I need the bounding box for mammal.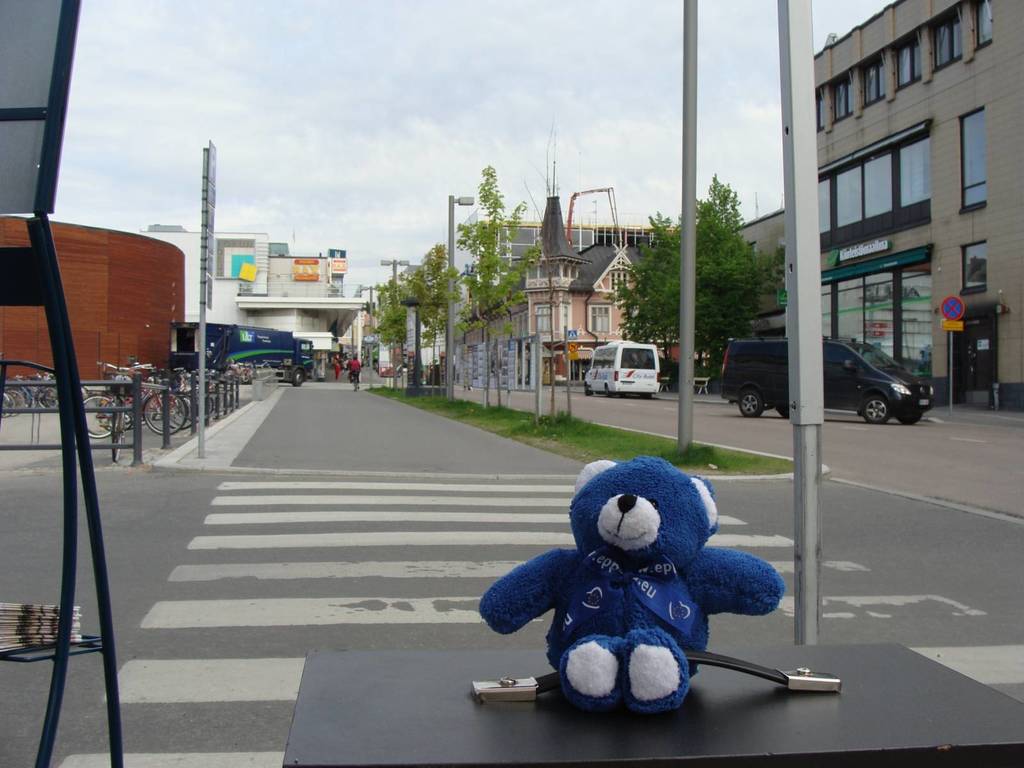
Here it is: 455/452/815/701.
